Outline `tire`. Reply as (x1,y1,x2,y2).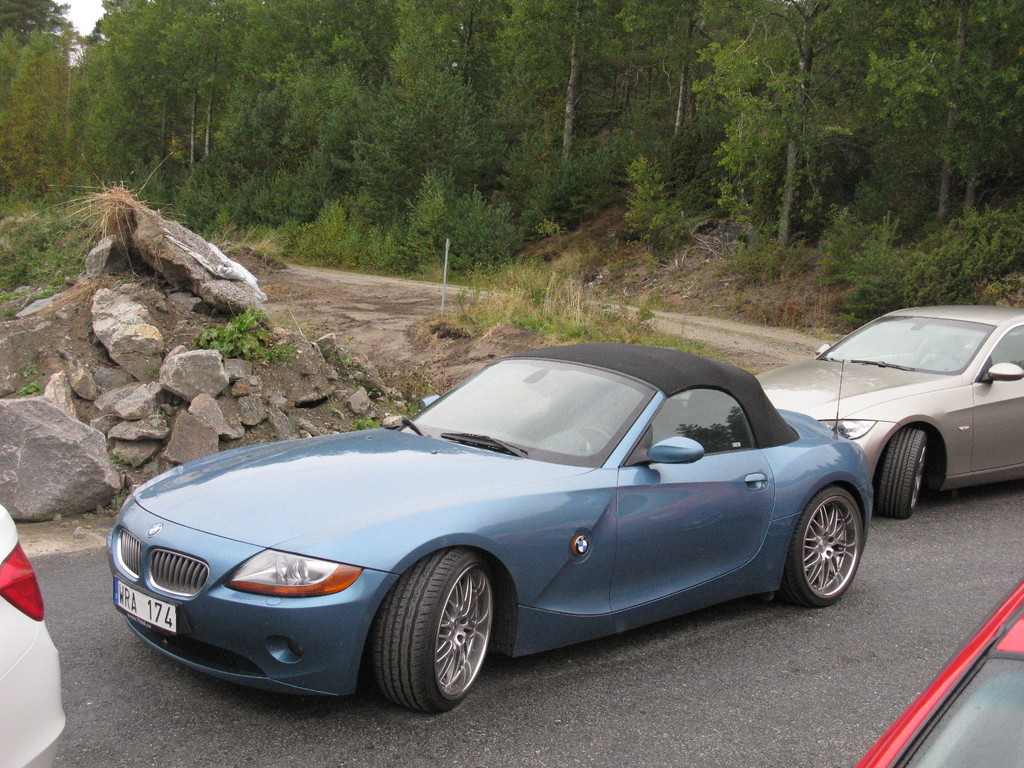
(364,545,499,717).
